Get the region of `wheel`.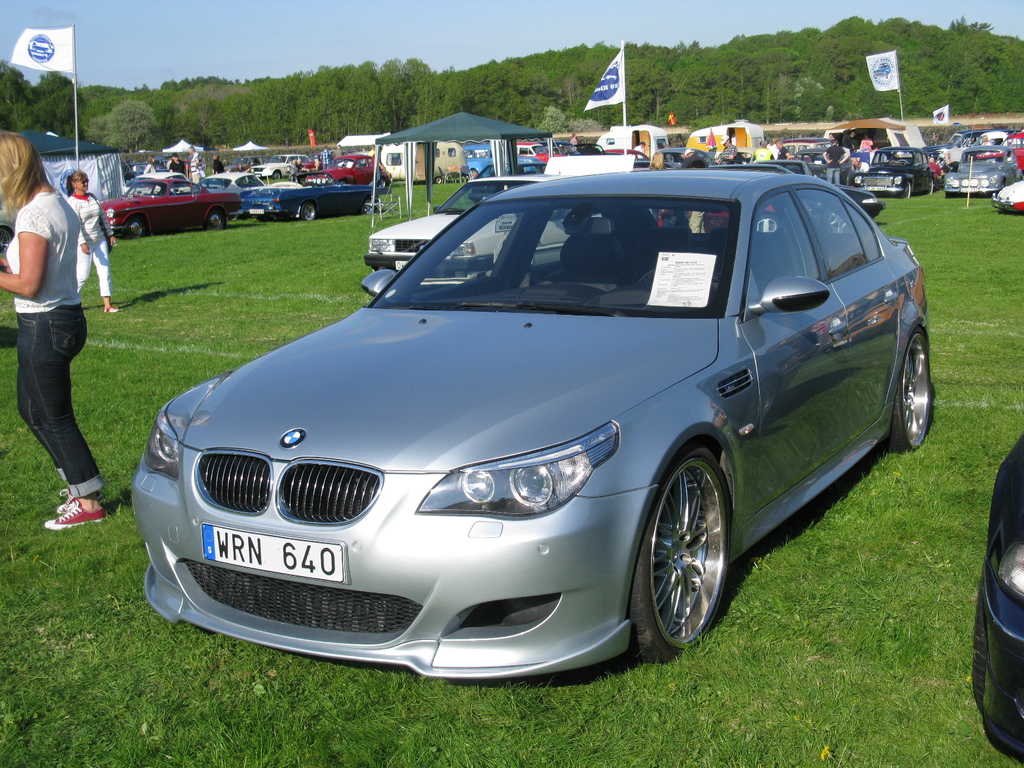
(left=969, top=578, right=998, bottom=703).
